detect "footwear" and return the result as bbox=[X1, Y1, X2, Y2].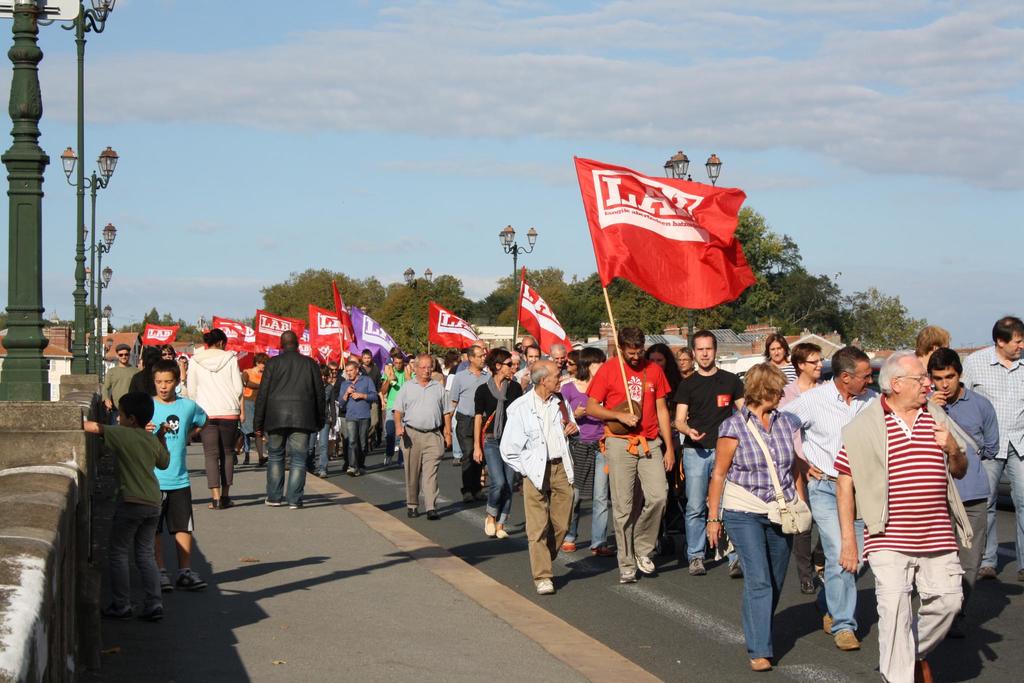
bbox=[832, 622, 858, 647].
